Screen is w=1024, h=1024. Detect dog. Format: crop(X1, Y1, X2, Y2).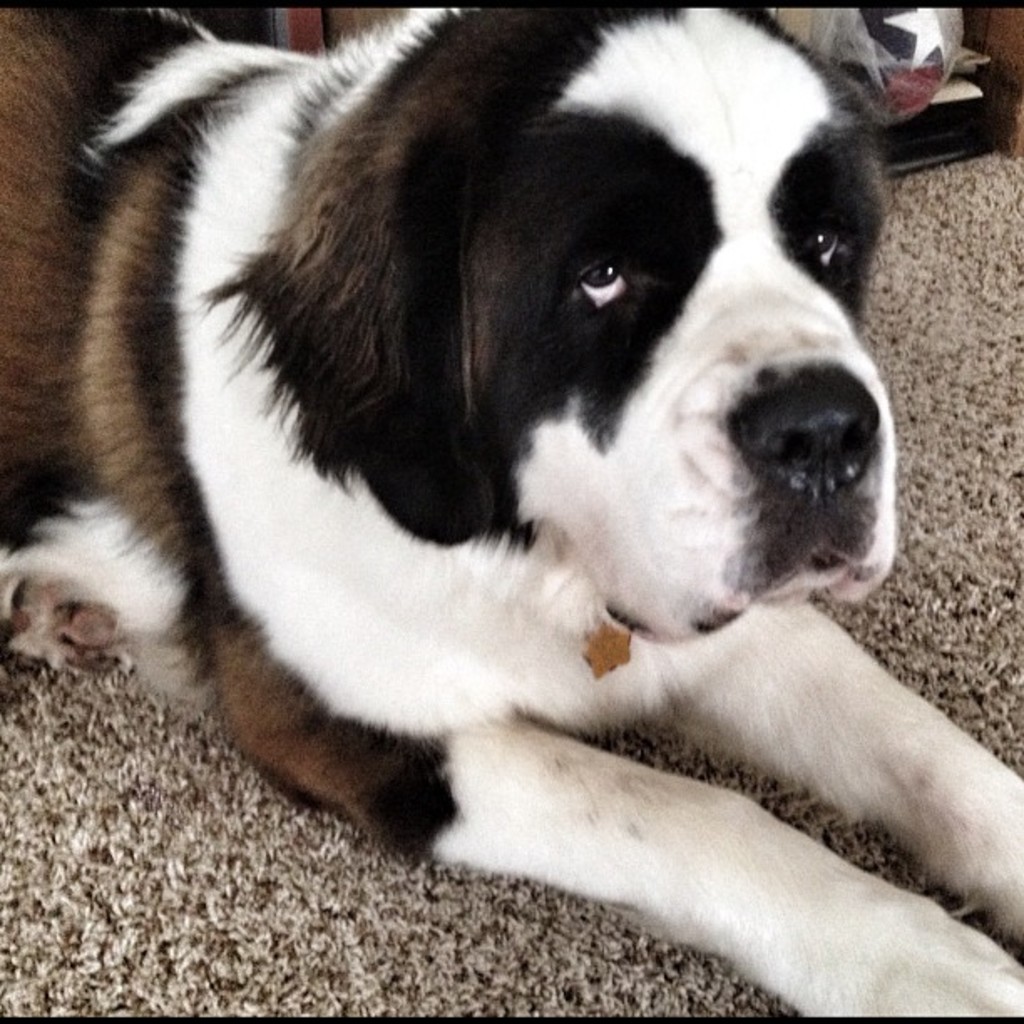
crop(0, 0, 1022, 1022).
